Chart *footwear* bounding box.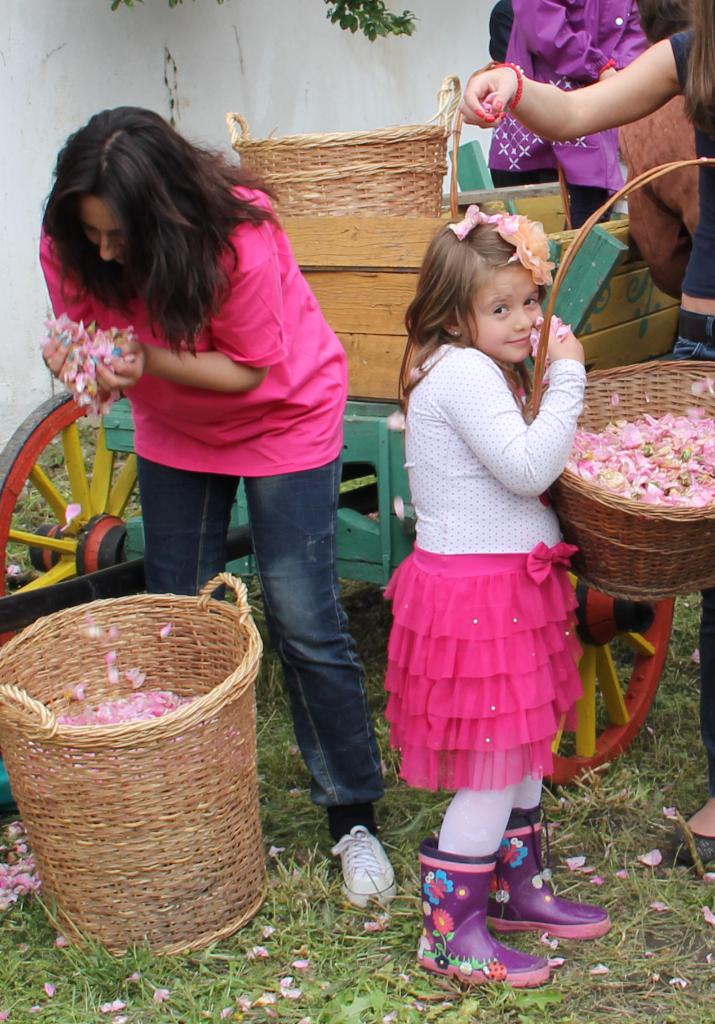
Charted: [671, 821, 714, 863].
